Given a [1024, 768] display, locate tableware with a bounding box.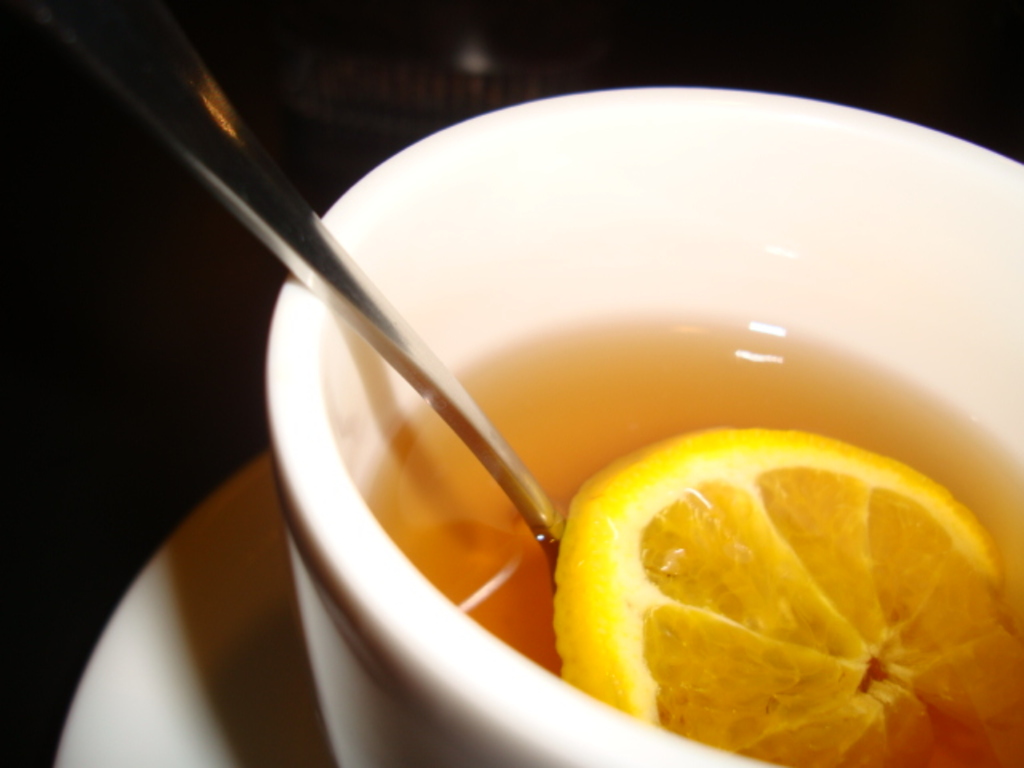
Located: [32,0,570,589].
